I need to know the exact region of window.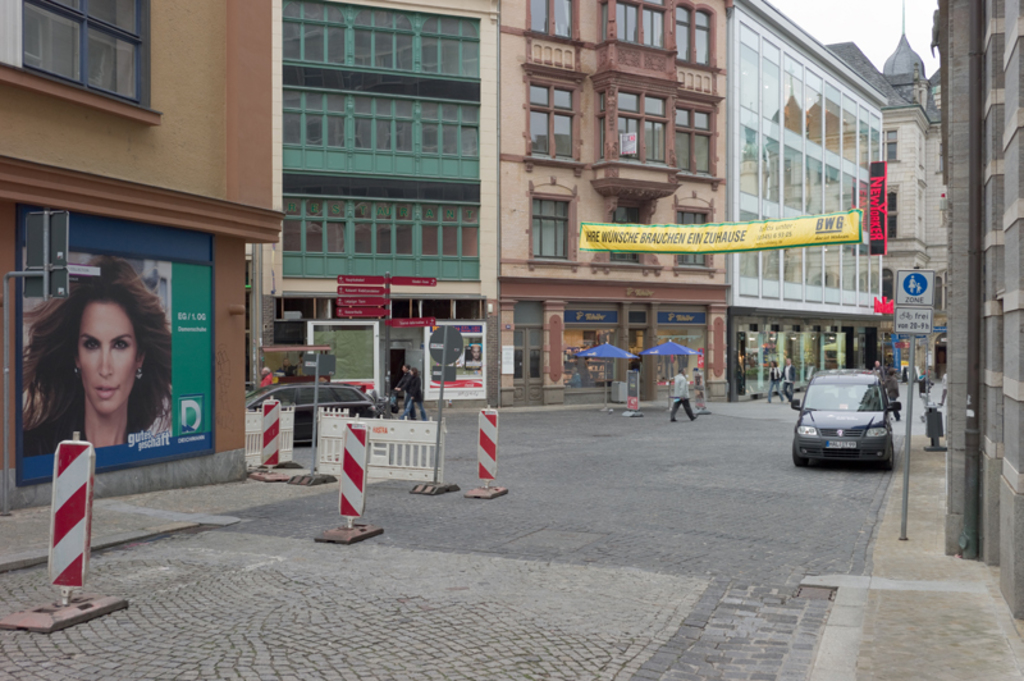
Region: {"x1": 785, "y1": 142, "x2": 805, "y2": 211}.
